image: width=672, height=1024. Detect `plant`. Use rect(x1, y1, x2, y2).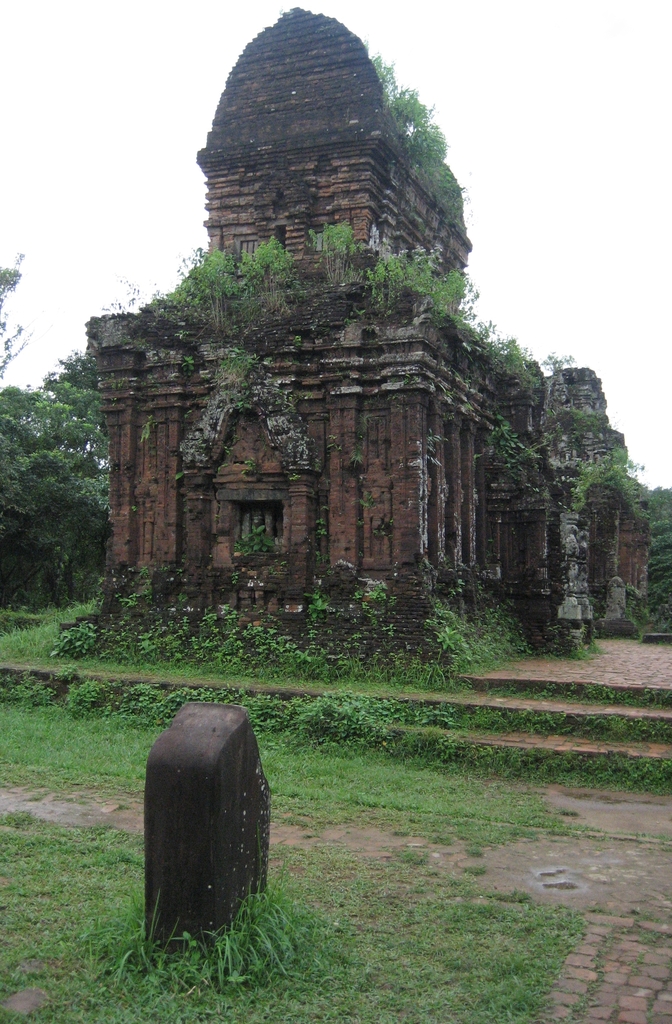
rect(554, 404, 603, 426).
